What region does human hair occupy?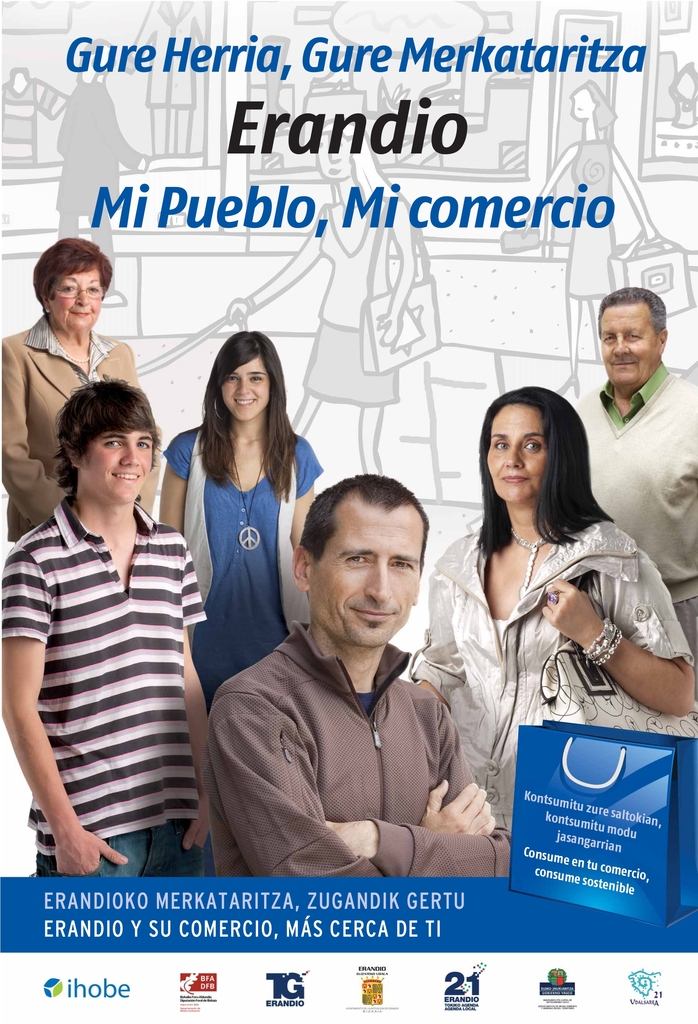
BBox(194, 324, 297, 508).
